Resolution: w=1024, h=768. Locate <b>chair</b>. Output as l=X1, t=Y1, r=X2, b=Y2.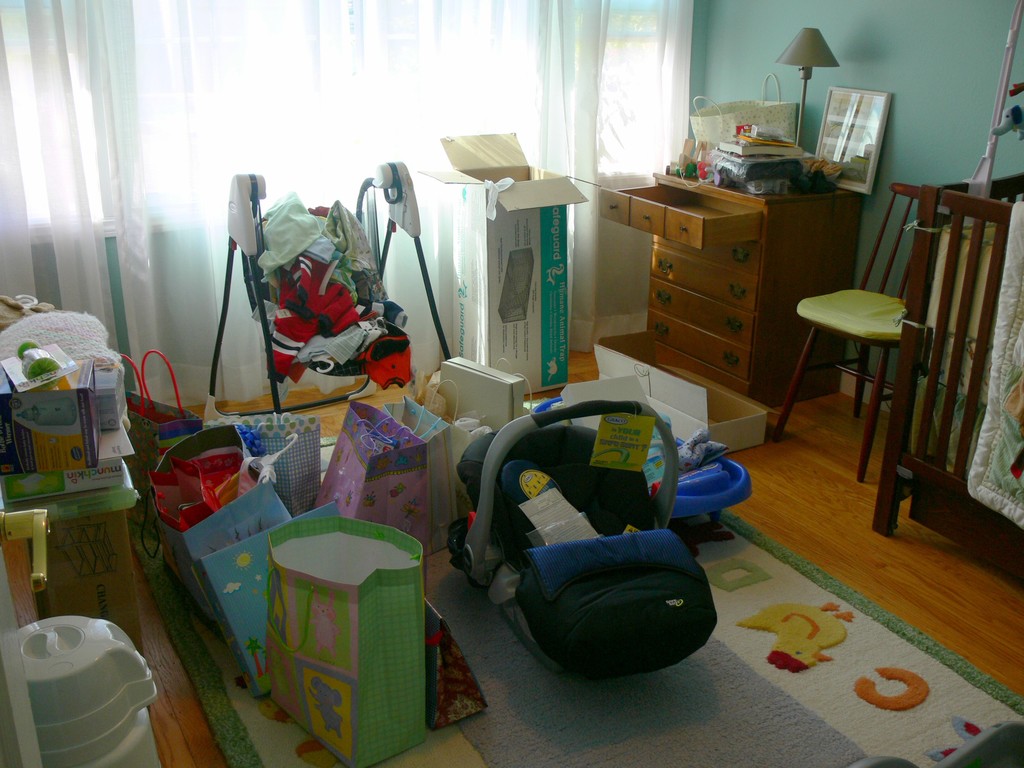
l=796, t=193, r=963, b=520.
